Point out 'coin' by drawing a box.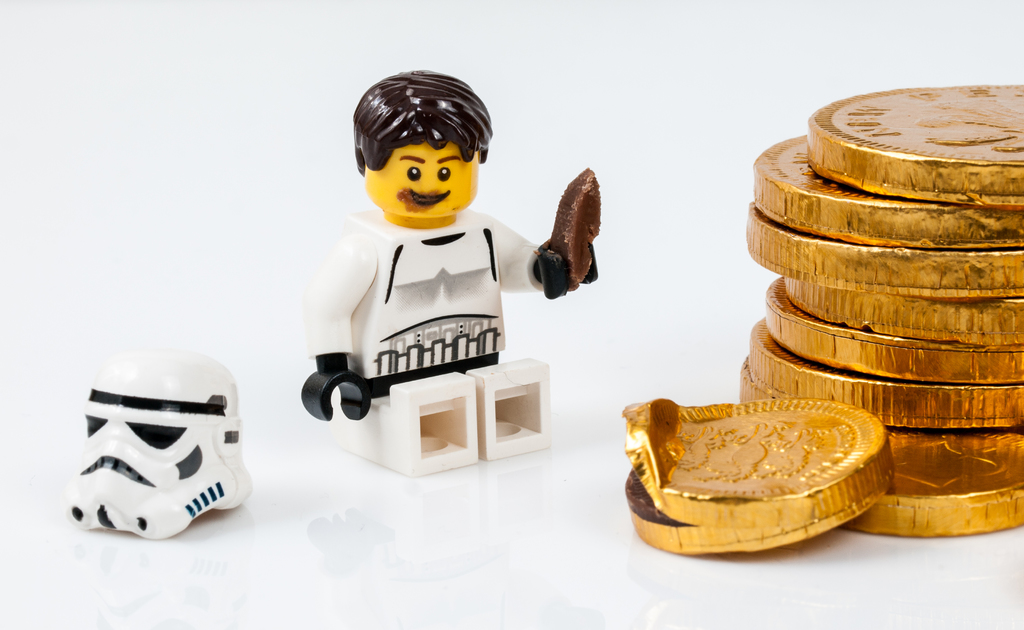
{"x1": 833, "y1": 429, "x2": 1023, "y2": 537}.
